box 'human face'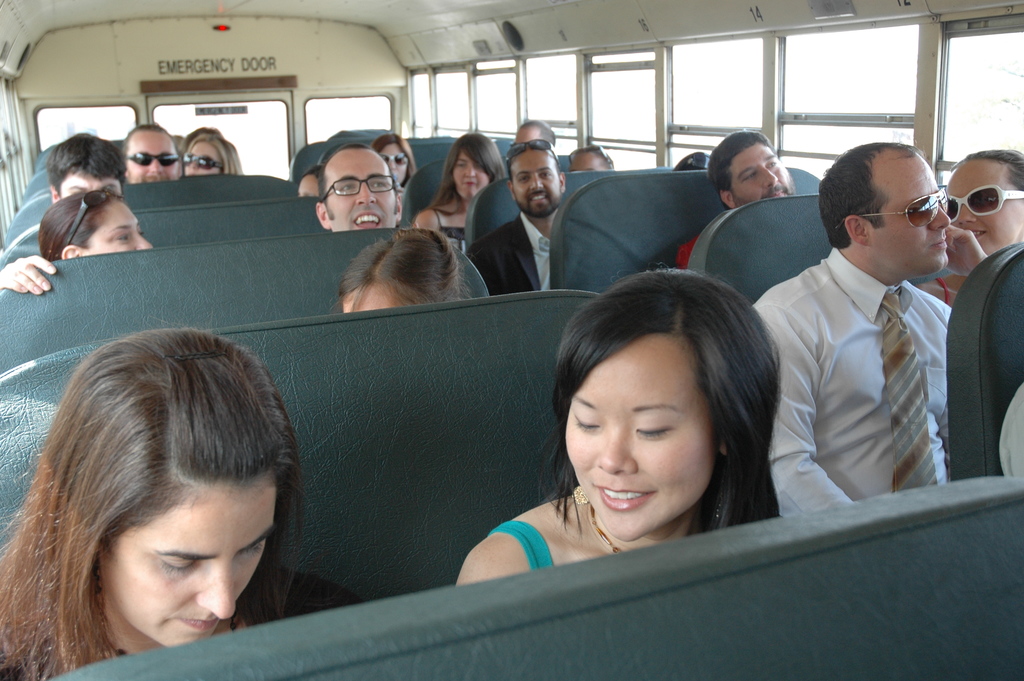
(378, 143, 408, 185)
